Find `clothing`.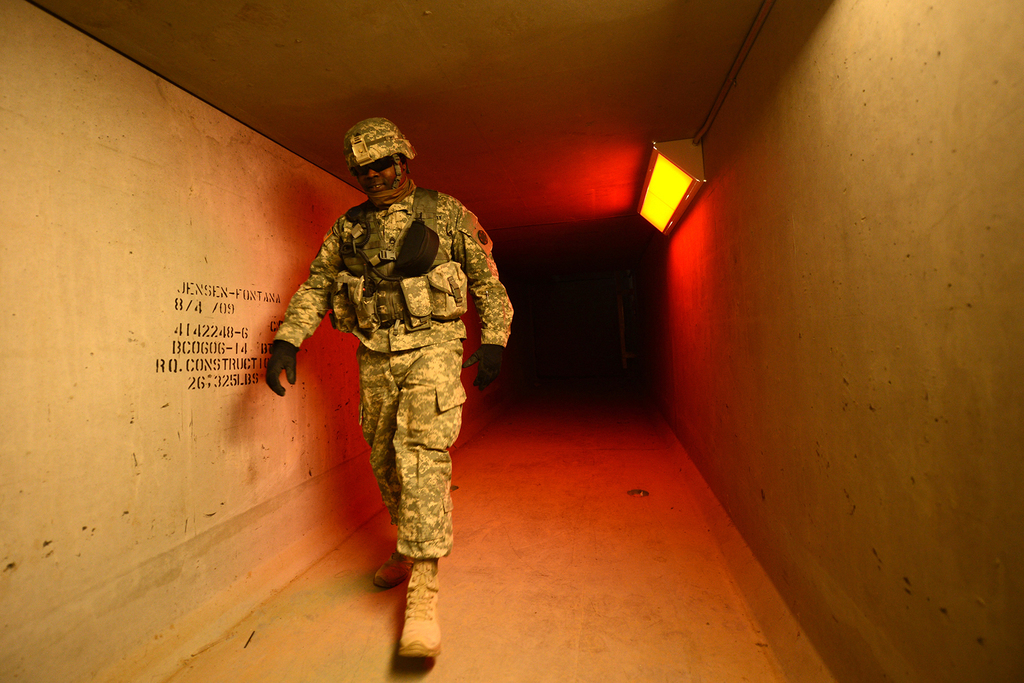
(left=268, top=130, right=504, bottom=610).
